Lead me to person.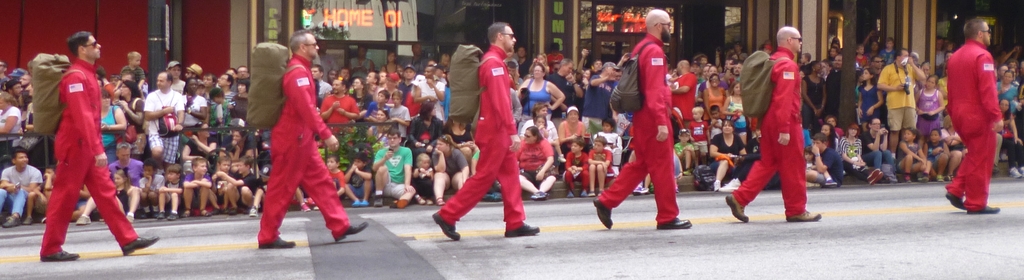
Lead to locate(431, 17, 545, 235).
